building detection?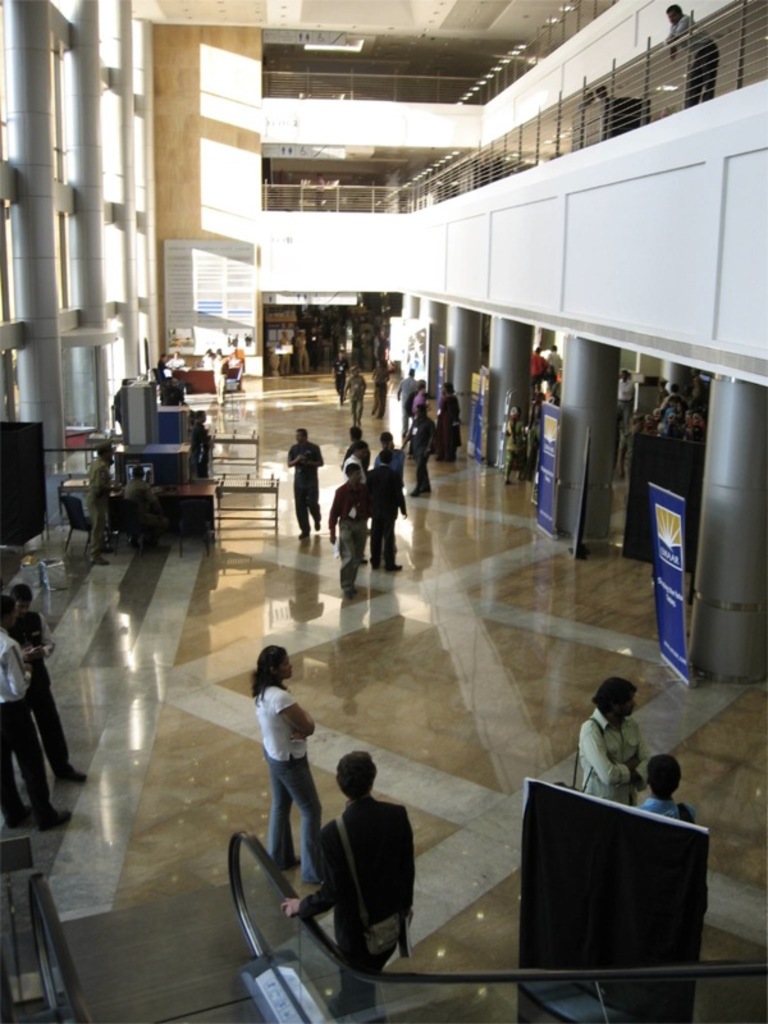
bbox=[0, 0, 767, 1023]
